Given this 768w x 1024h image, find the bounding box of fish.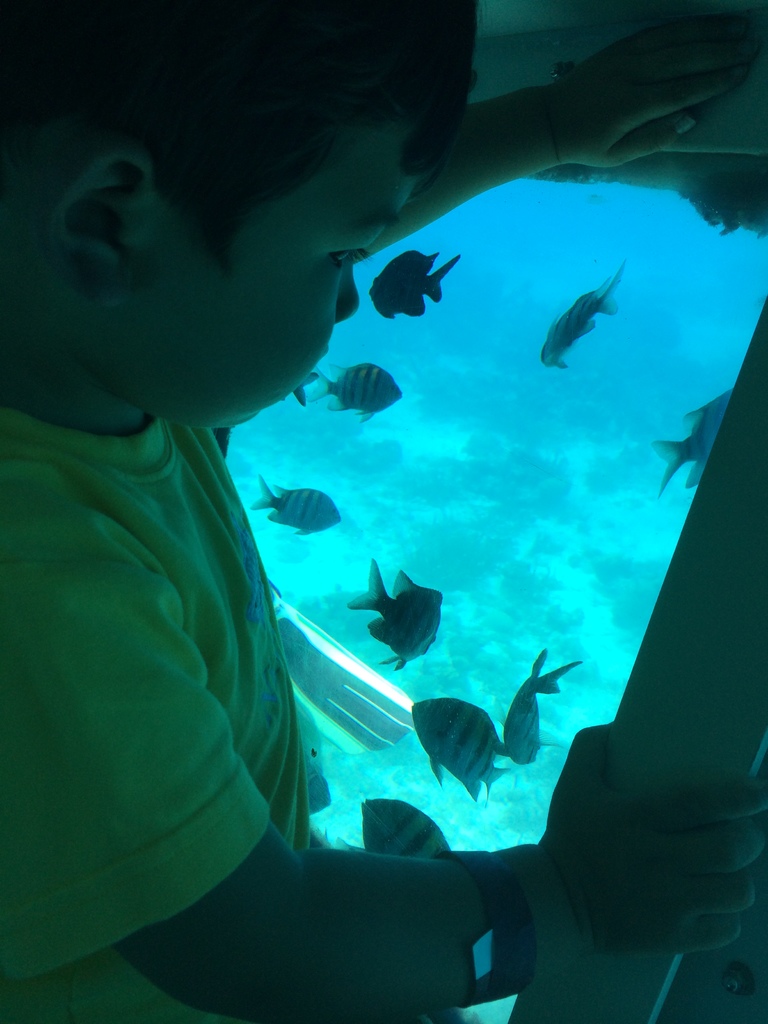
Rect(497, 650, 582, 764).
